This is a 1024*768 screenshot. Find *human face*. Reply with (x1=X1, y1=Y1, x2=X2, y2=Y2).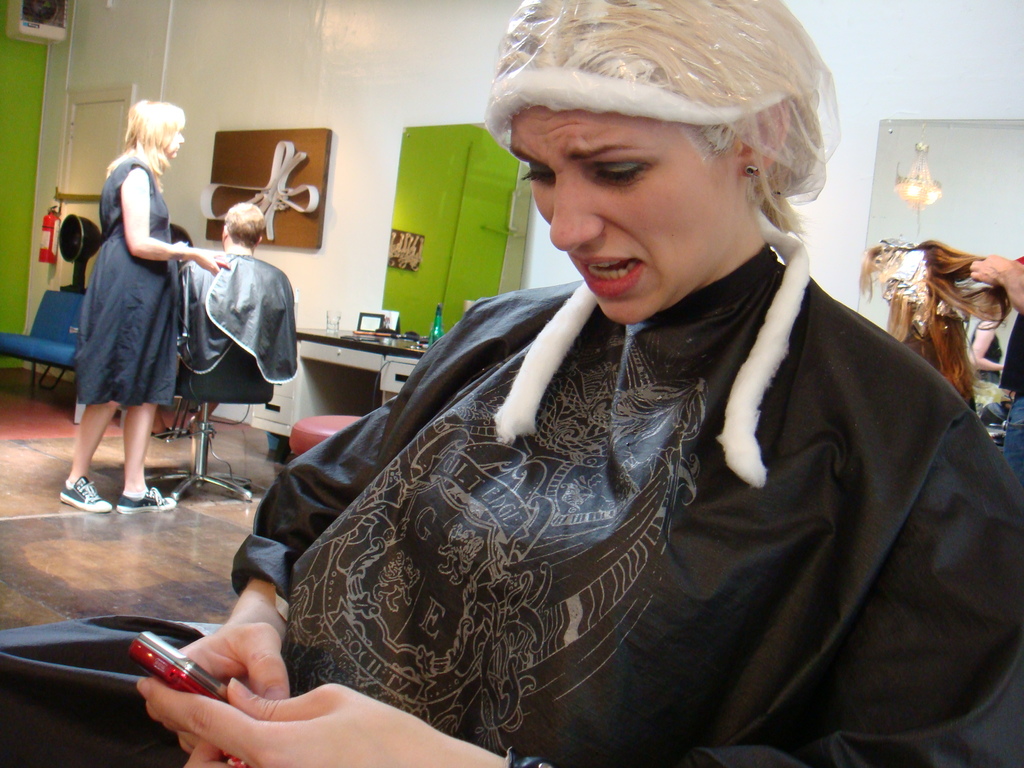
(x1=164, y1=124, x2=187, y2=156).
